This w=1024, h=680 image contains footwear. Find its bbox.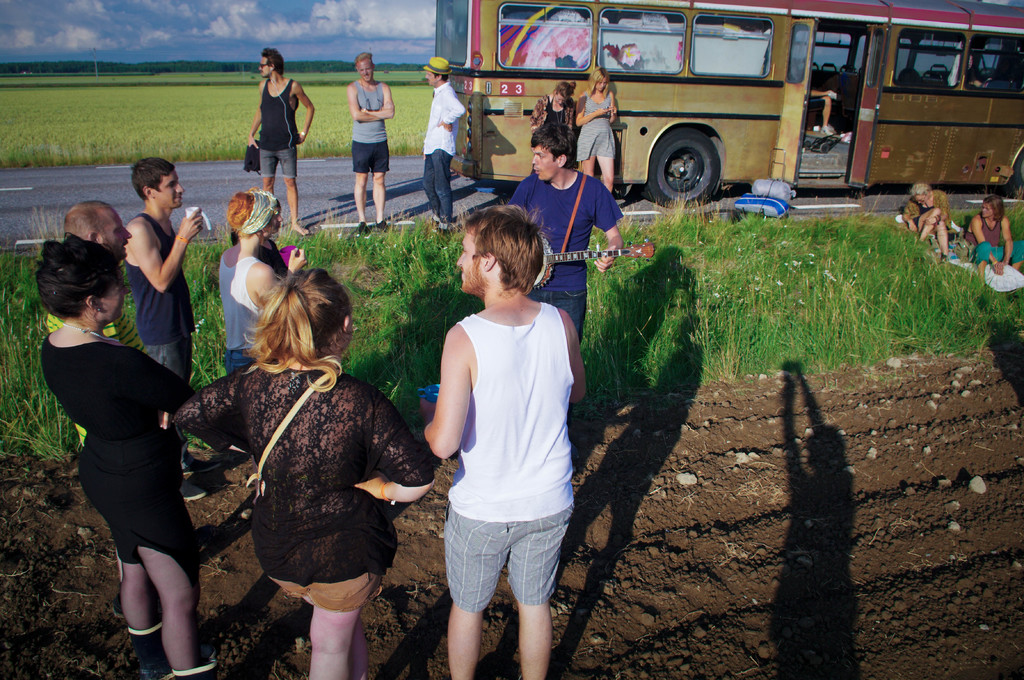
<bbox>179, 479, 207, 508</bbox>.
